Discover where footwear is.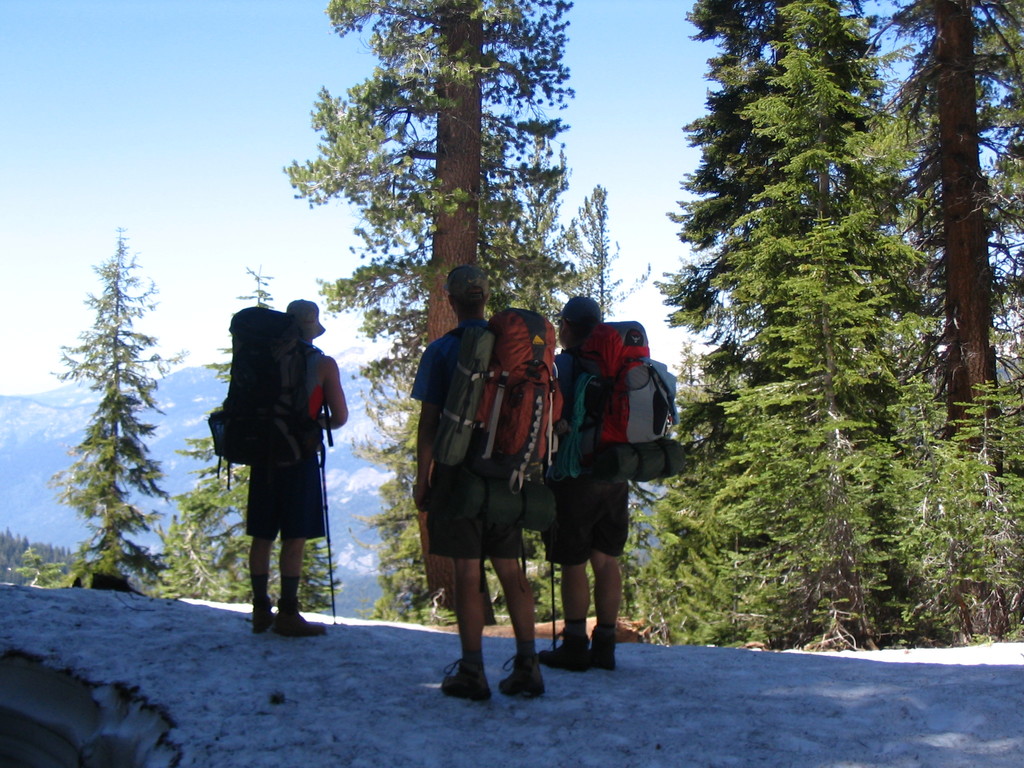
Discovered at (589, 623, 621, 668).
